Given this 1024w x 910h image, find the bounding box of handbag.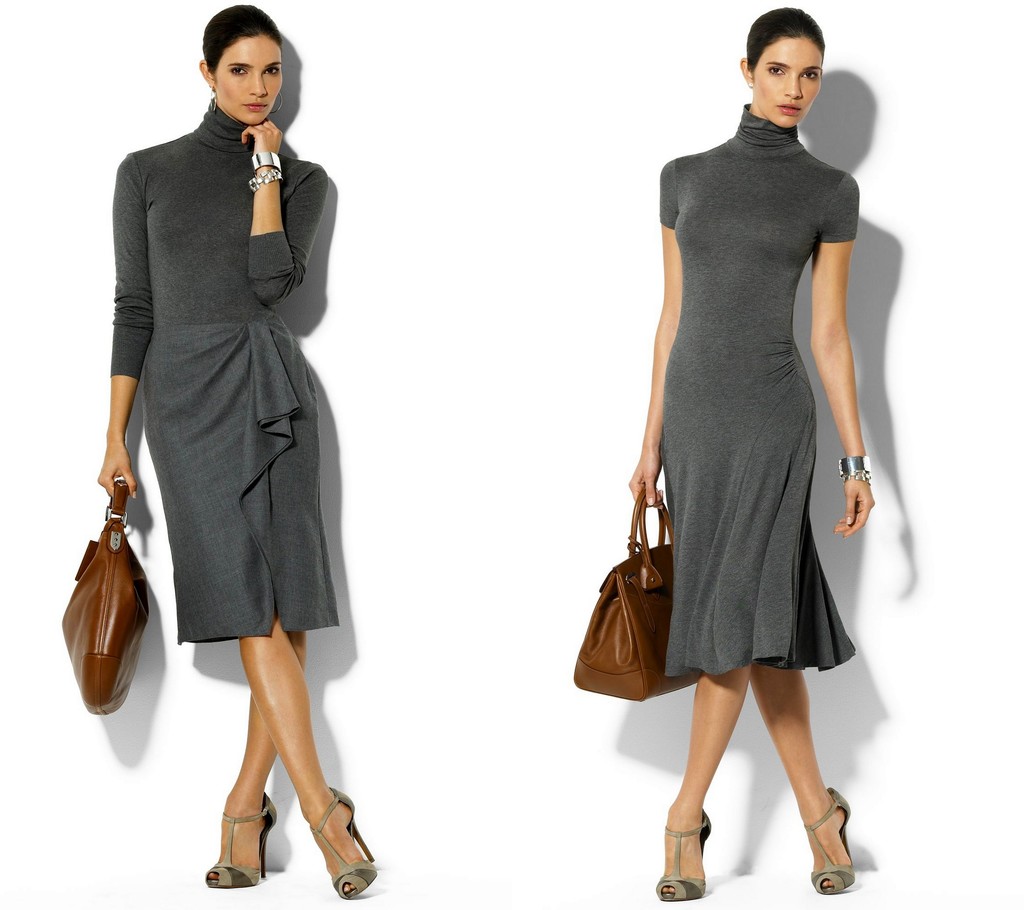
bbox=(52, 467, 151, 708).
